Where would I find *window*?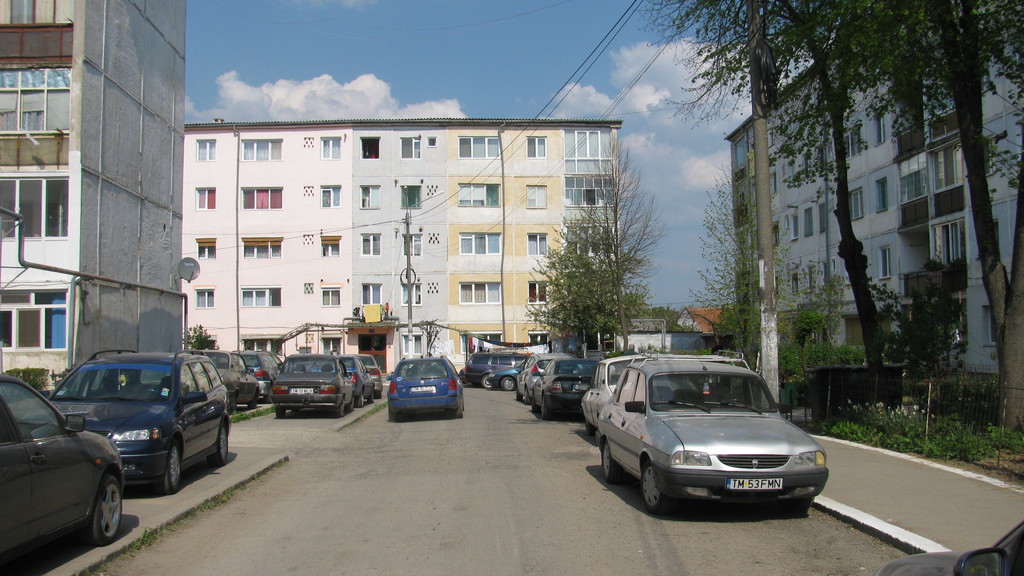
At select_region(877, 247, 893, 277).
